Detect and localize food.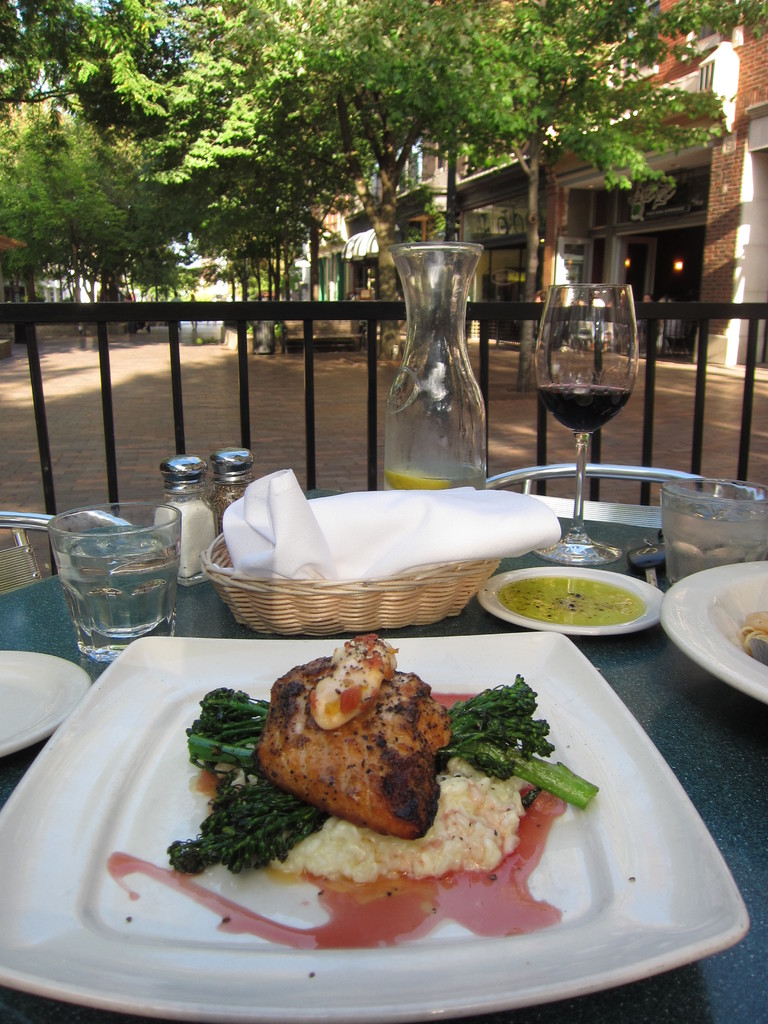
Localized at 730, 611, 767, 665.
